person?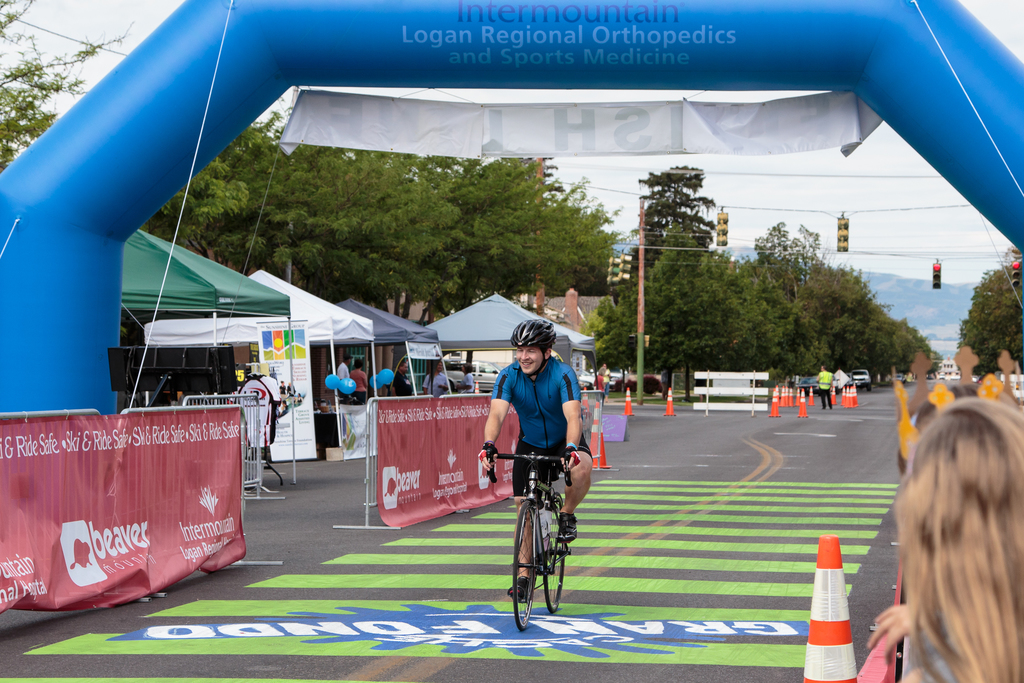
select_region(335, 352, 354, 383)
